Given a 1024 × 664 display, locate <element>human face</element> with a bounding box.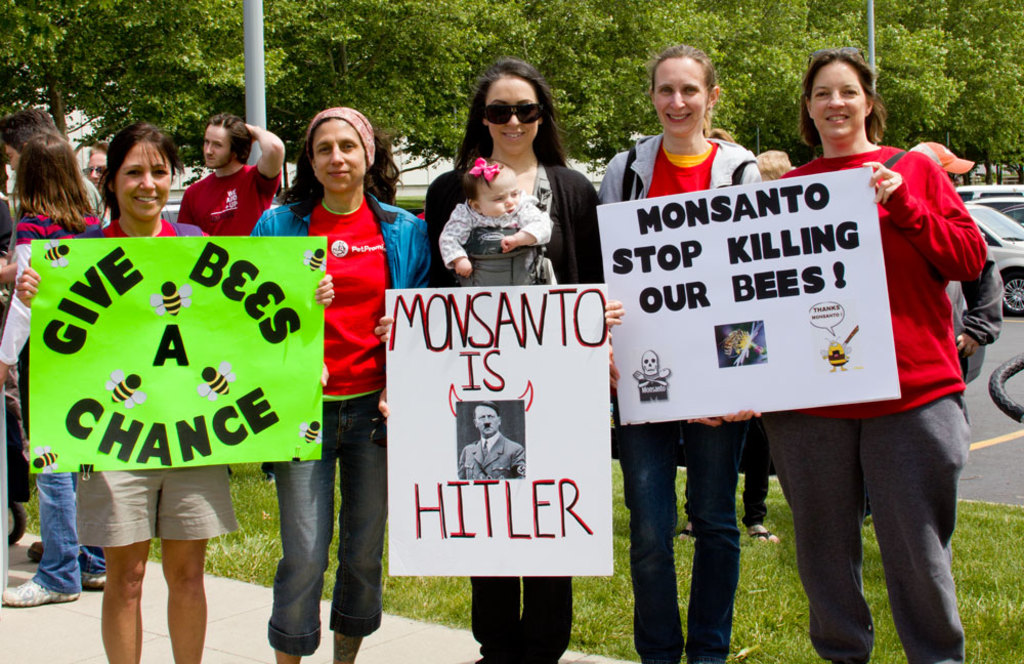
Located: (left=3, top=146, right=18, bottom=176).
